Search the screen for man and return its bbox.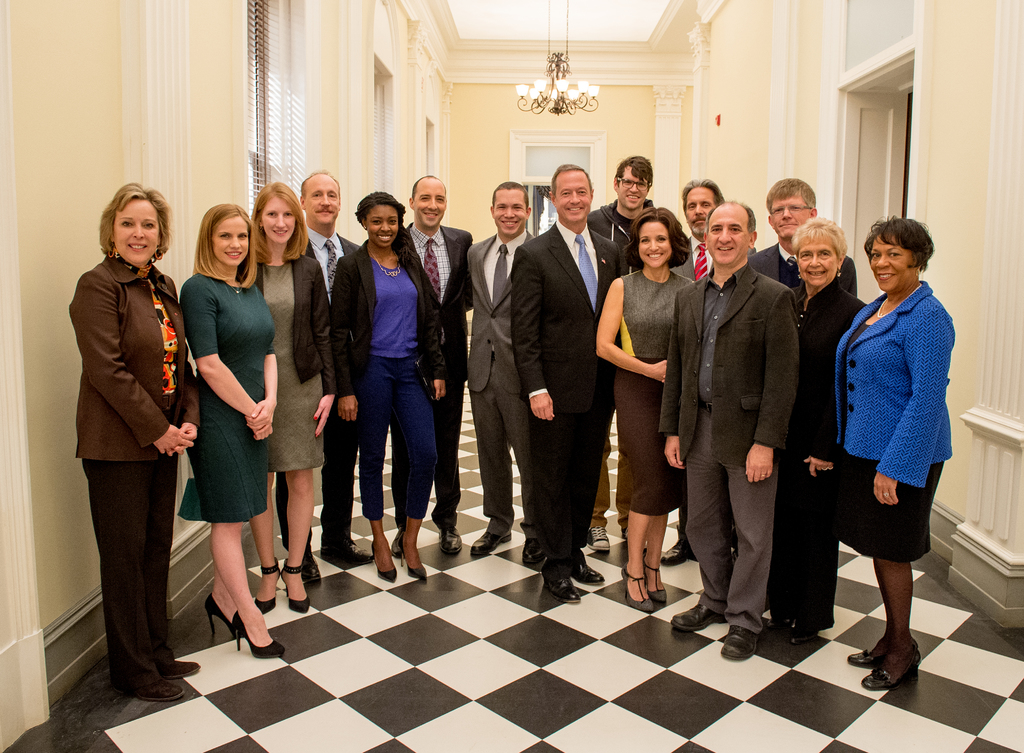
Found: Rect(673, 177, 765, 574).
